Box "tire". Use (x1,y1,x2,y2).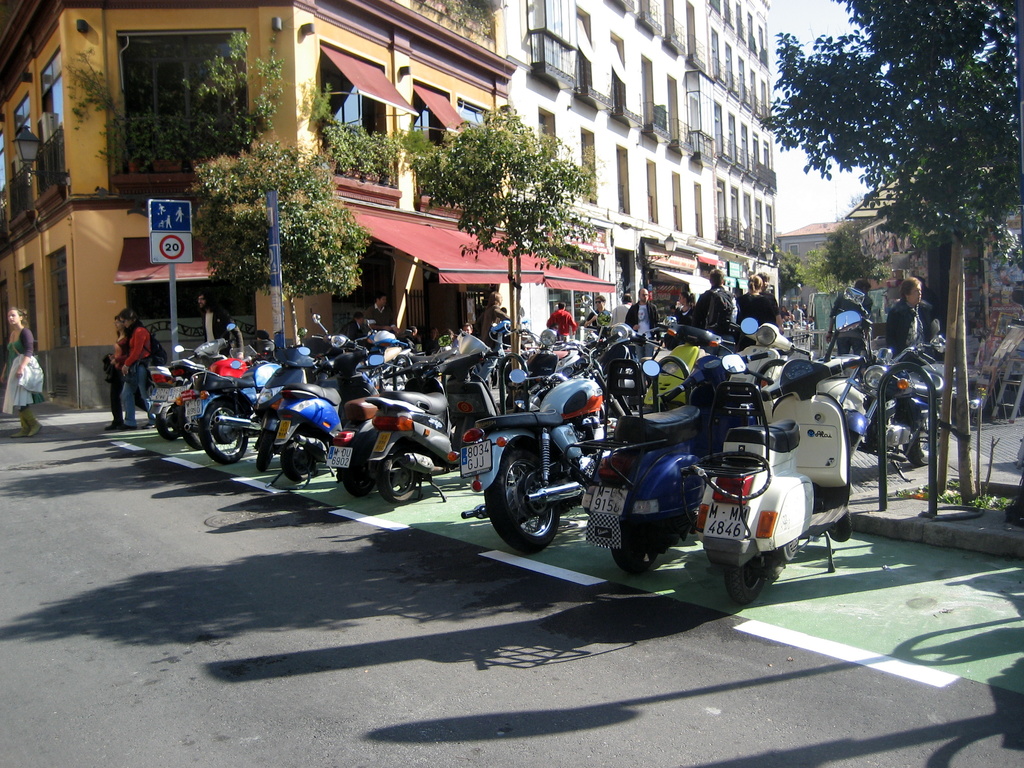
(177,428,200,454).
